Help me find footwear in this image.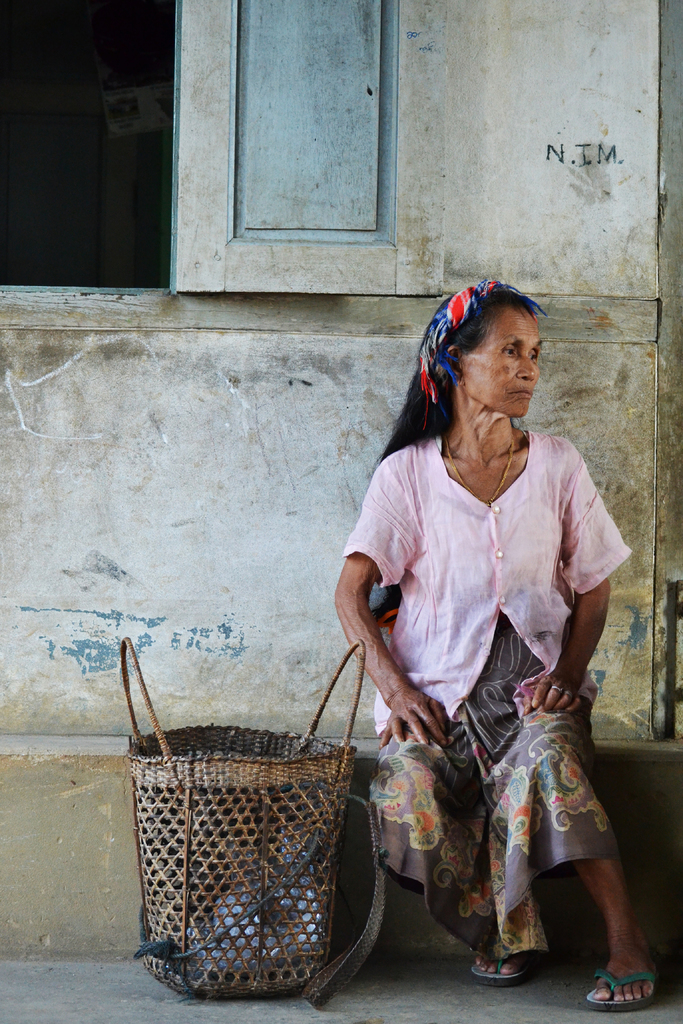
Found it: region(470, 956, 531, 987).
